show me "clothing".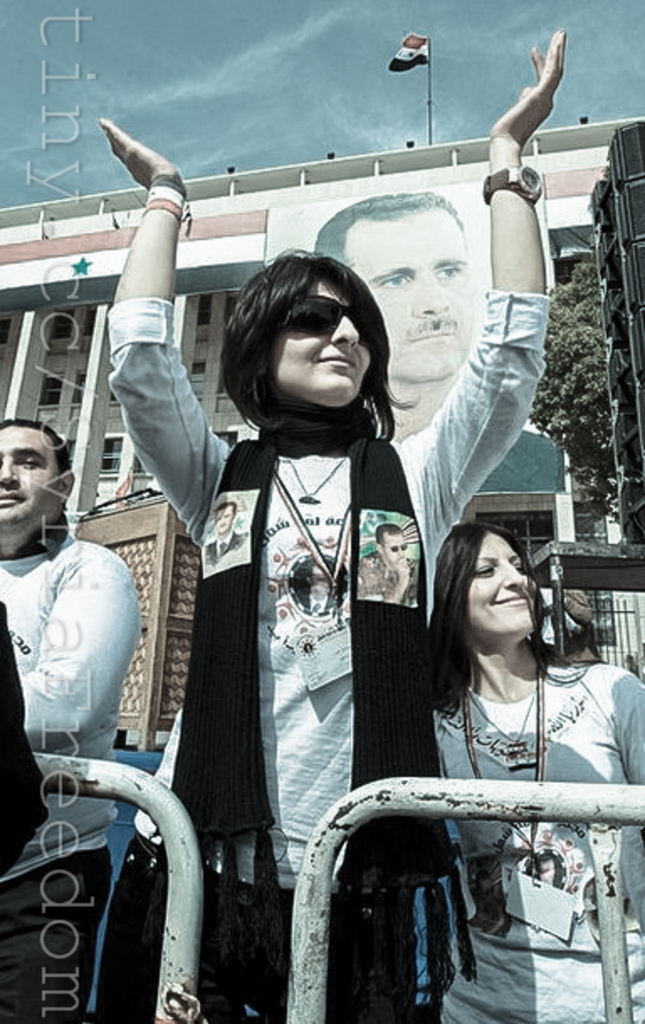
"clothing" is here: [left=124, top=262, right=499, bottom=967].
